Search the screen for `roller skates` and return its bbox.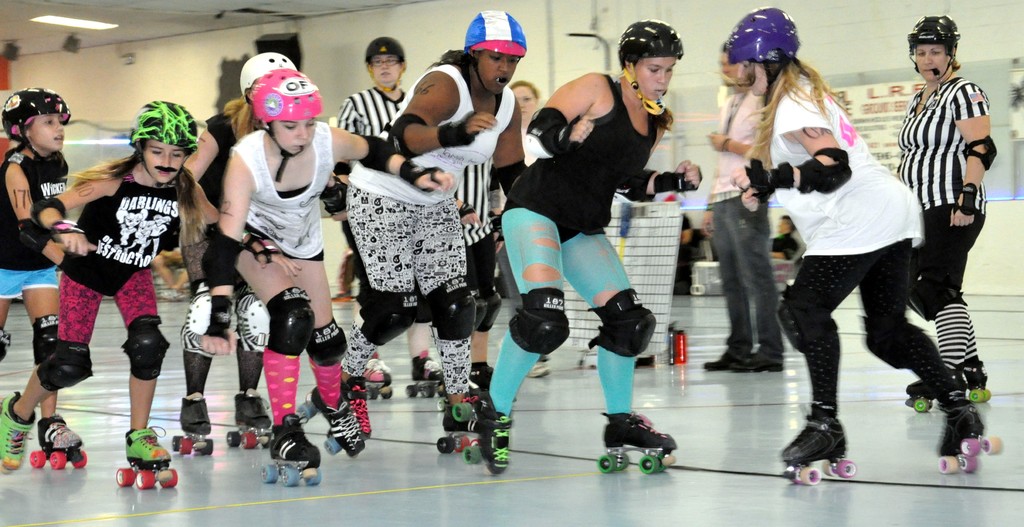
Found: bbox=[452, 388, 511, 476].
